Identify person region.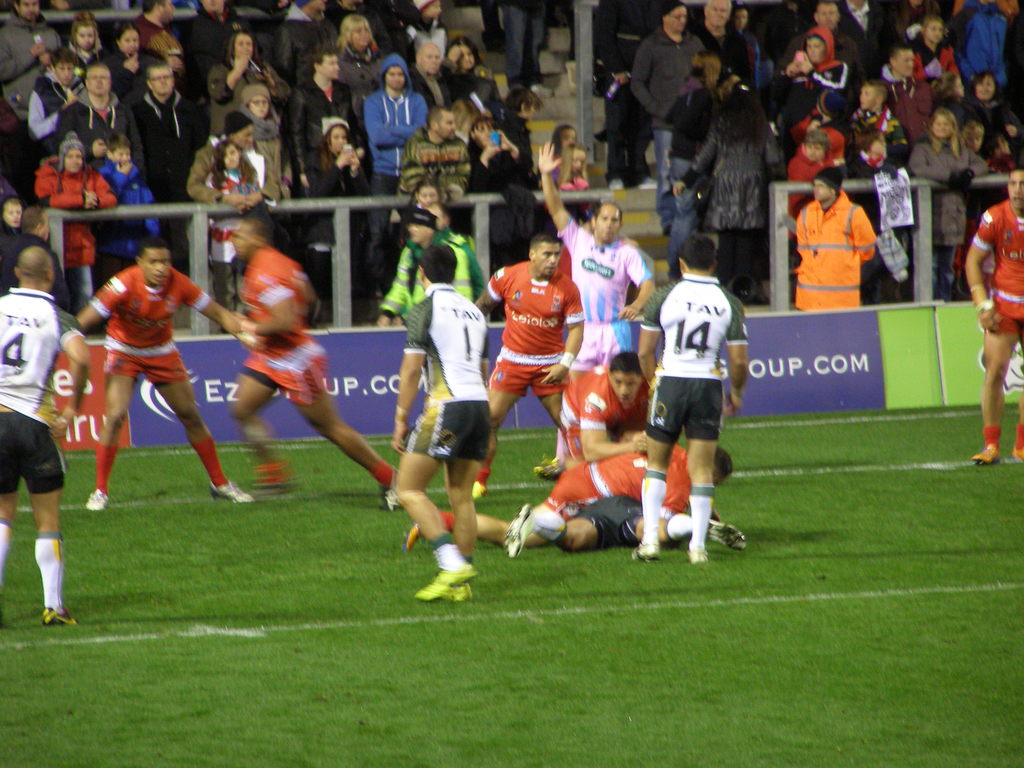
Region: bbox=(95, 20, 170, 104).
